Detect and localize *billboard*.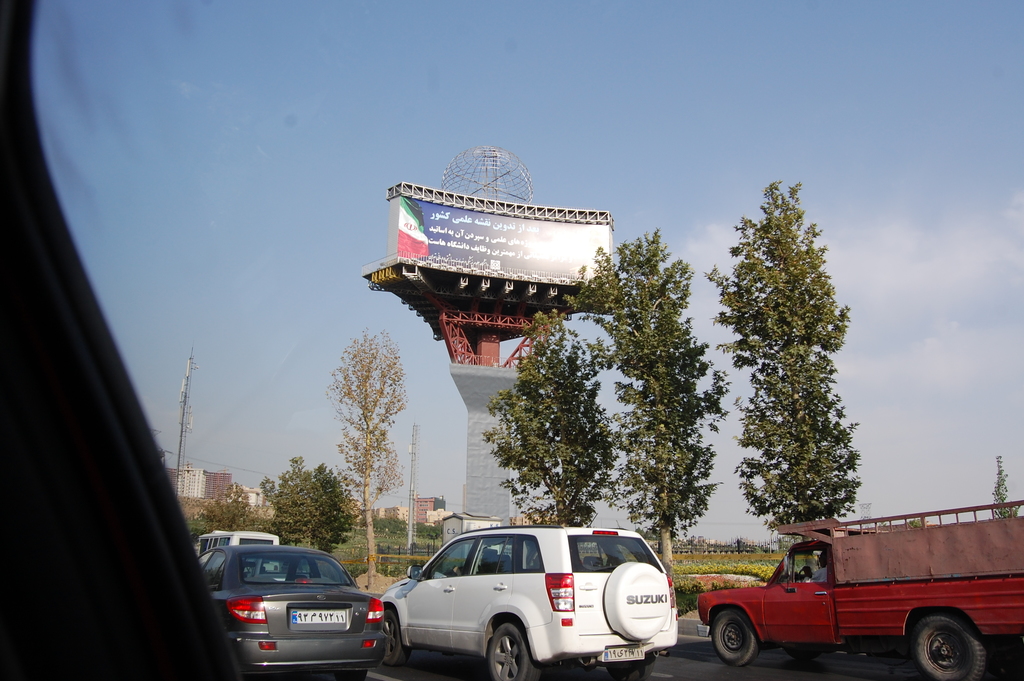
Localized at bbox=(380, 169, 620, 336).
